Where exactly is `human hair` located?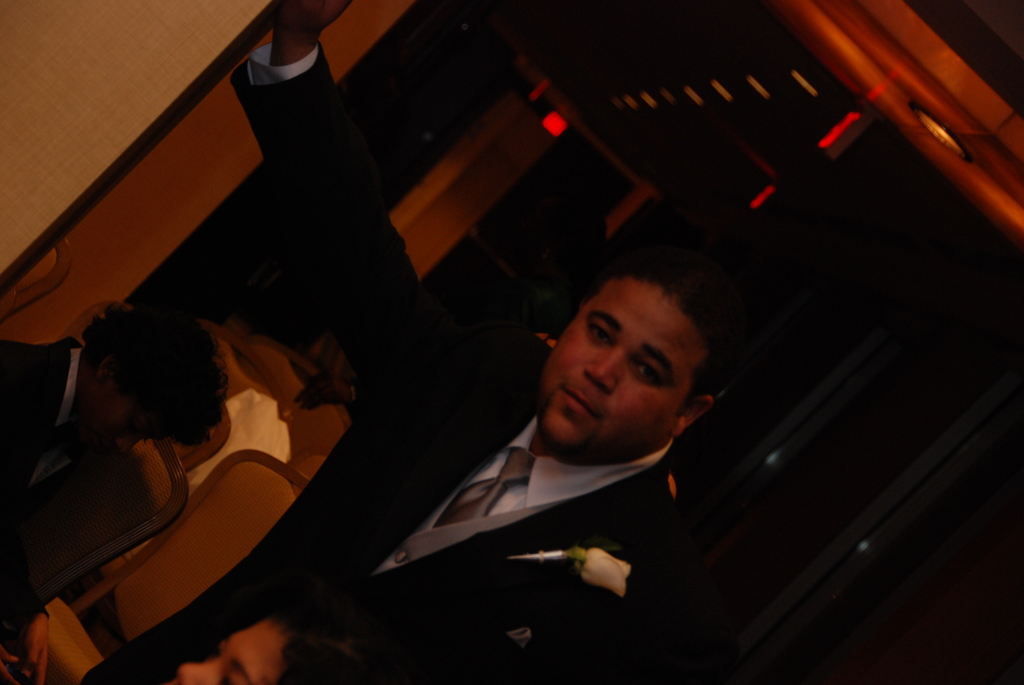
Its bounding box is region(598, 249, 740, 415).
